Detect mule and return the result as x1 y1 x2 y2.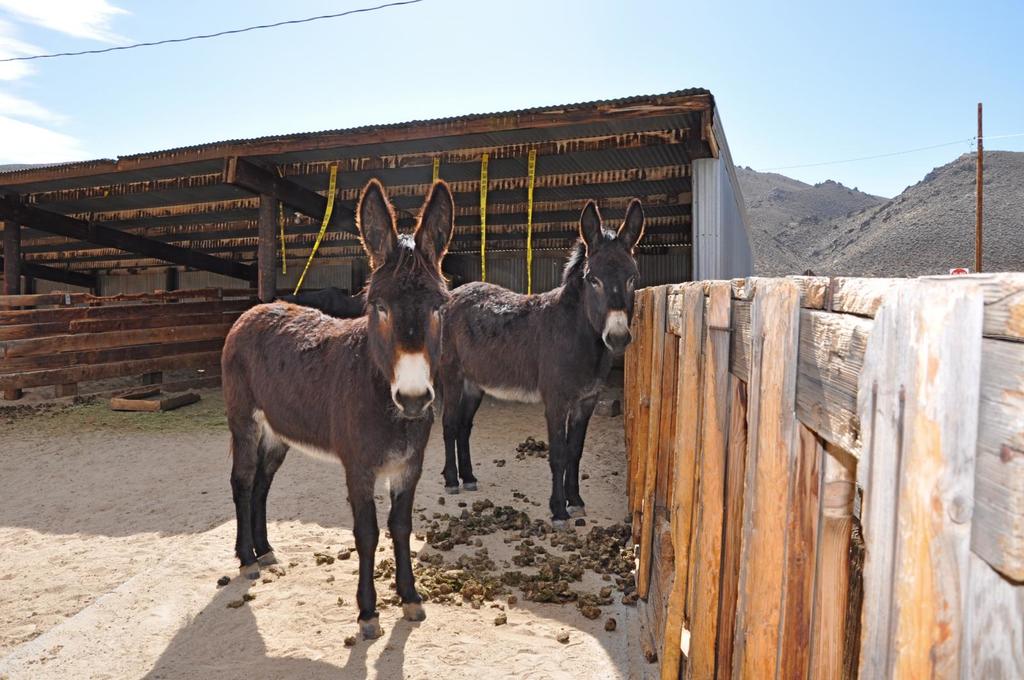
433 198 646 524.
